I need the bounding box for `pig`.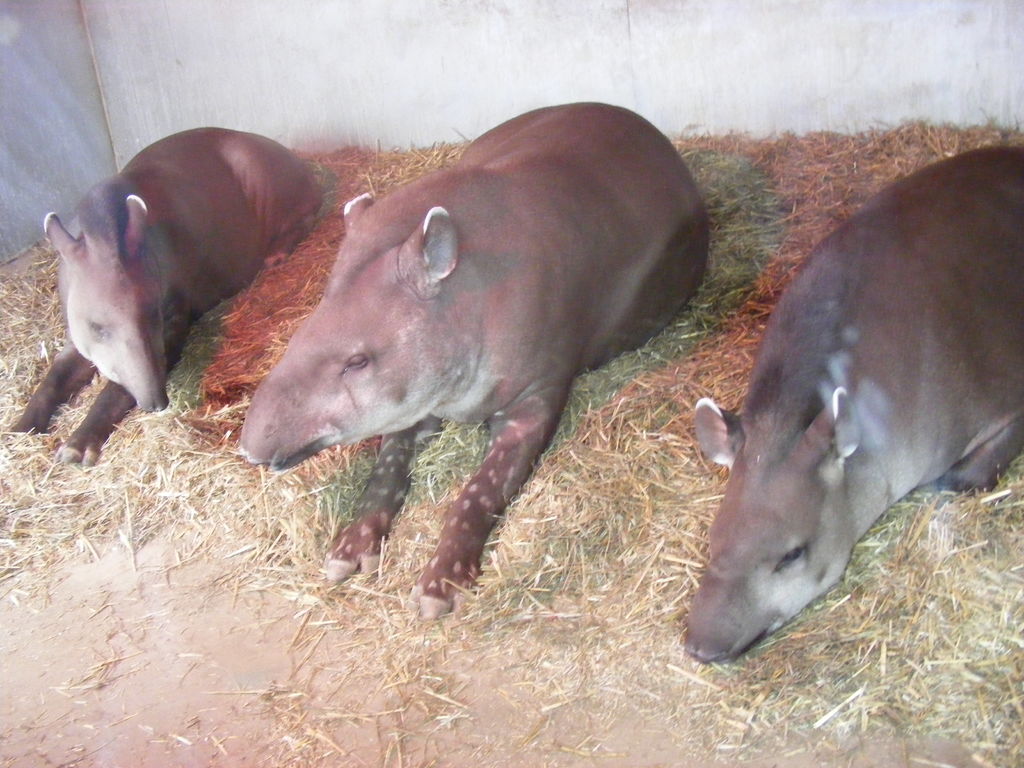
Here it is: 237/97/712/618.
